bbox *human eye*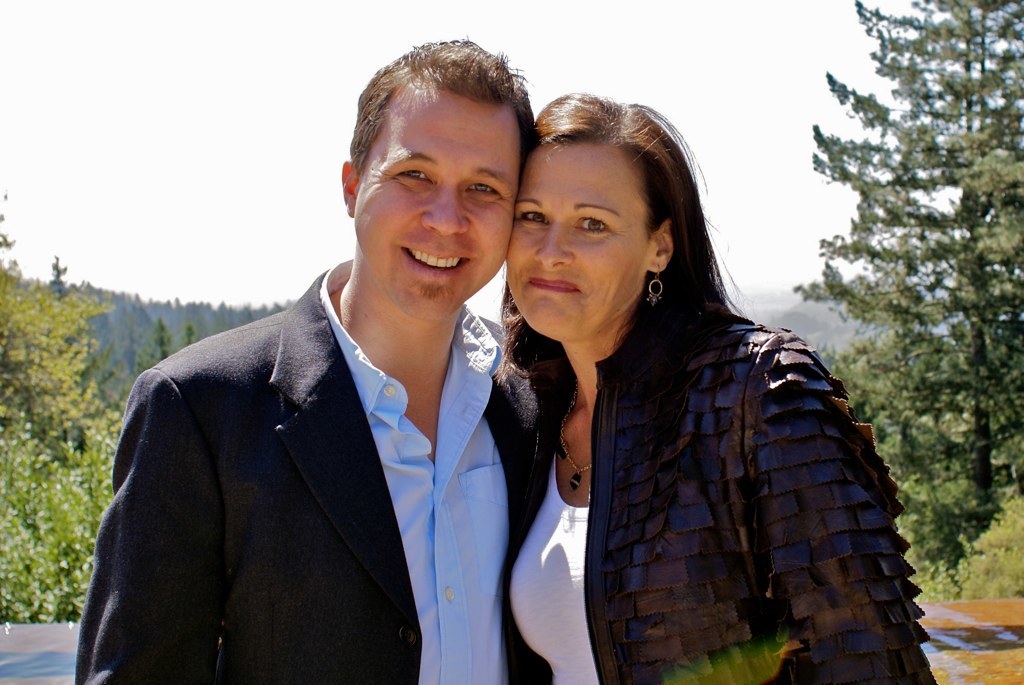
<region>574, 212, 611, 231</region>
